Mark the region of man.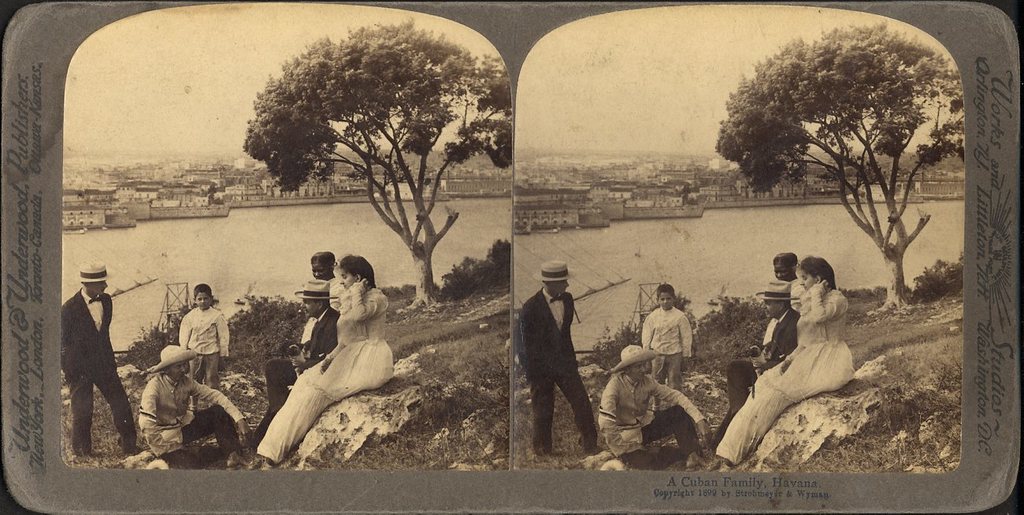
Region: 597, 343, 709, 469.
